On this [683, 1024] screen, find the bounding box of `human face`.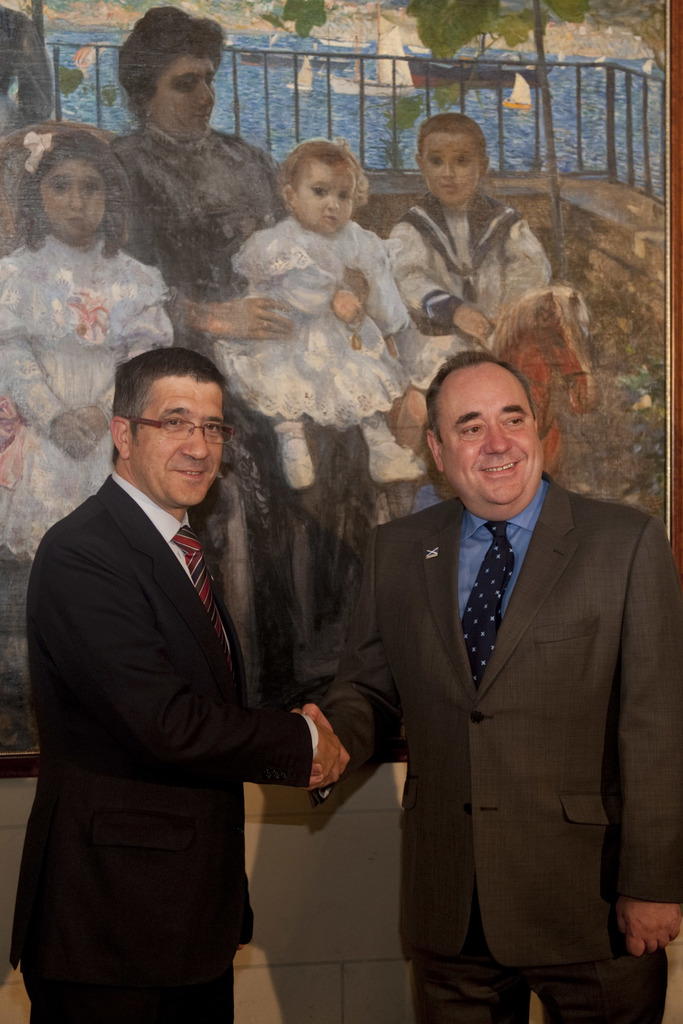
Bounding box: locate(443, 362, 546, 519).
